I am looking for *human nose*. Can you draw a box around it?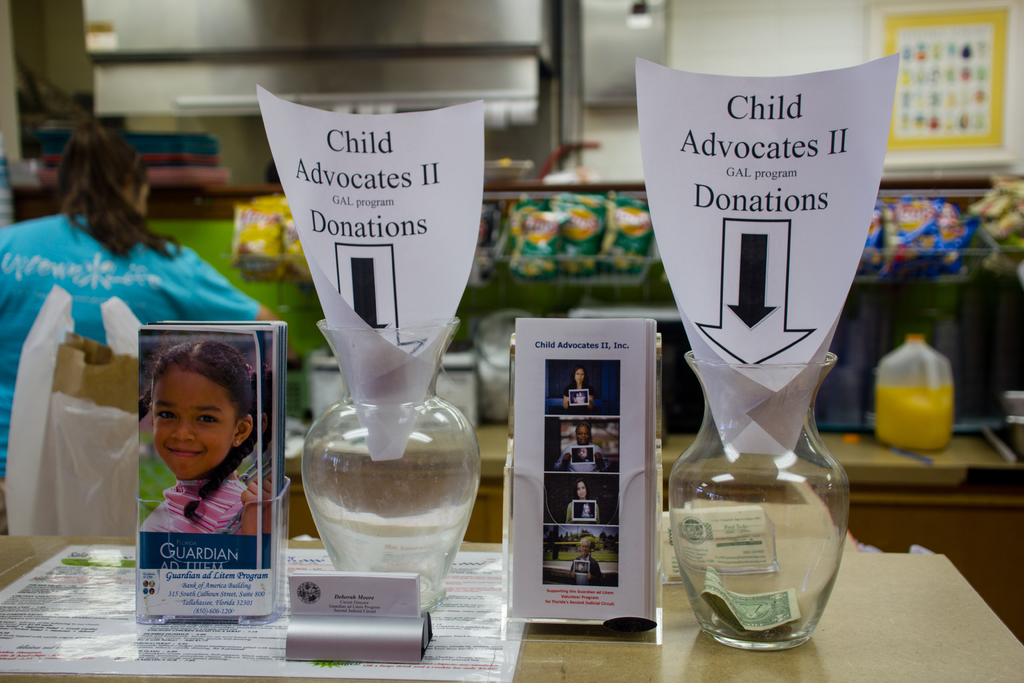
Sure, the bounding box is locate(168, 419, 195, 443).
